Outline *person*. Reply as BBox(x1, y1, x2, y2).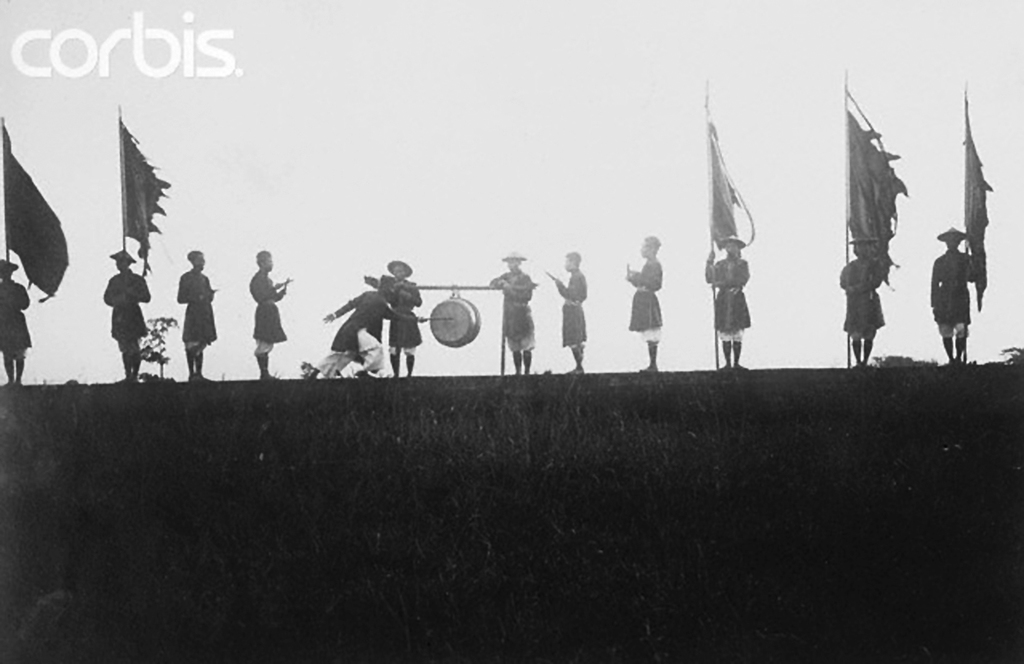
BBox(381, 258, 424, 376).
